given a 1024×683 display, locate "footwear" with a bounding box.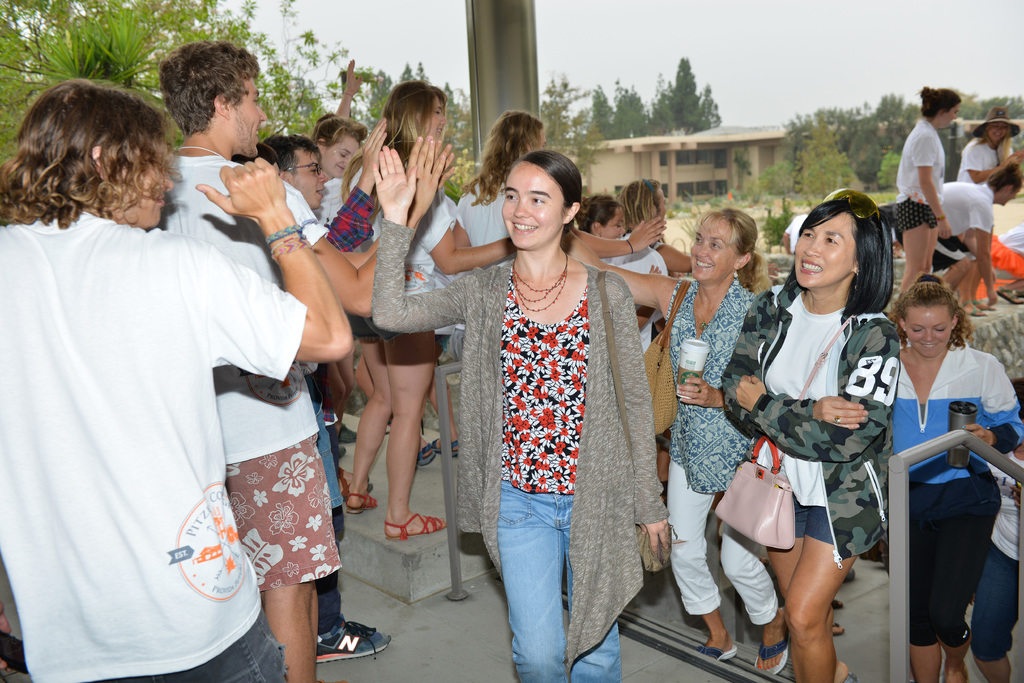
Located: [x1=829, y1=591, x2=846, y2=609].
